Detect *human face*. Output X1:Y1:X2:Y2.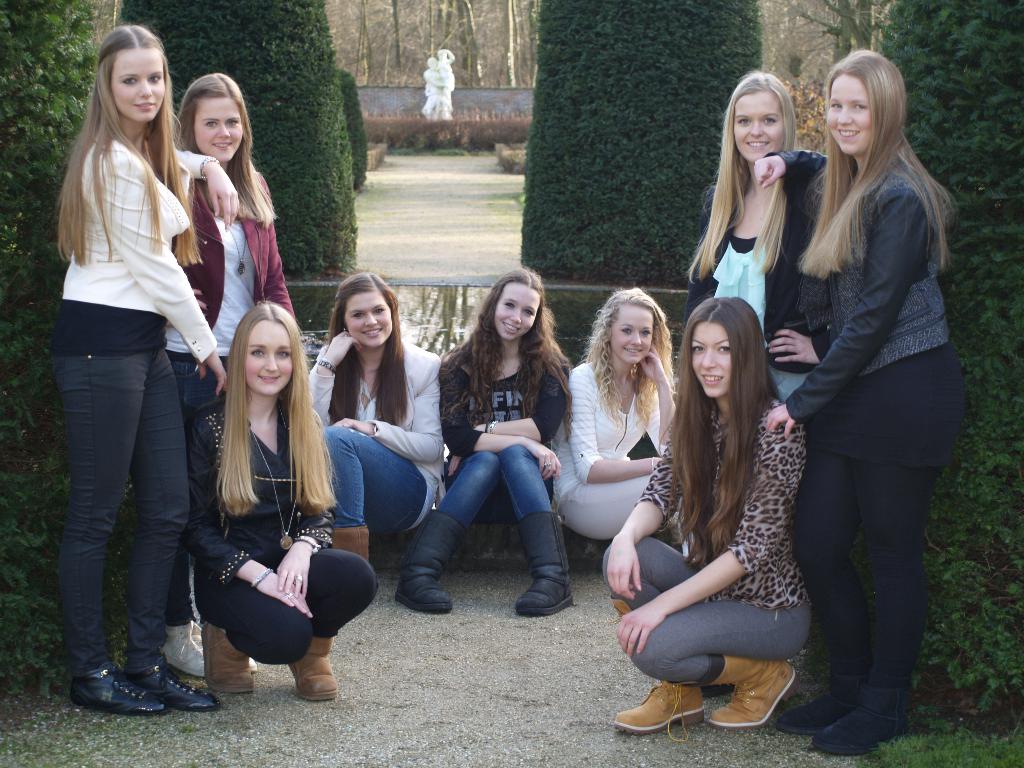
733:92:785:161.
